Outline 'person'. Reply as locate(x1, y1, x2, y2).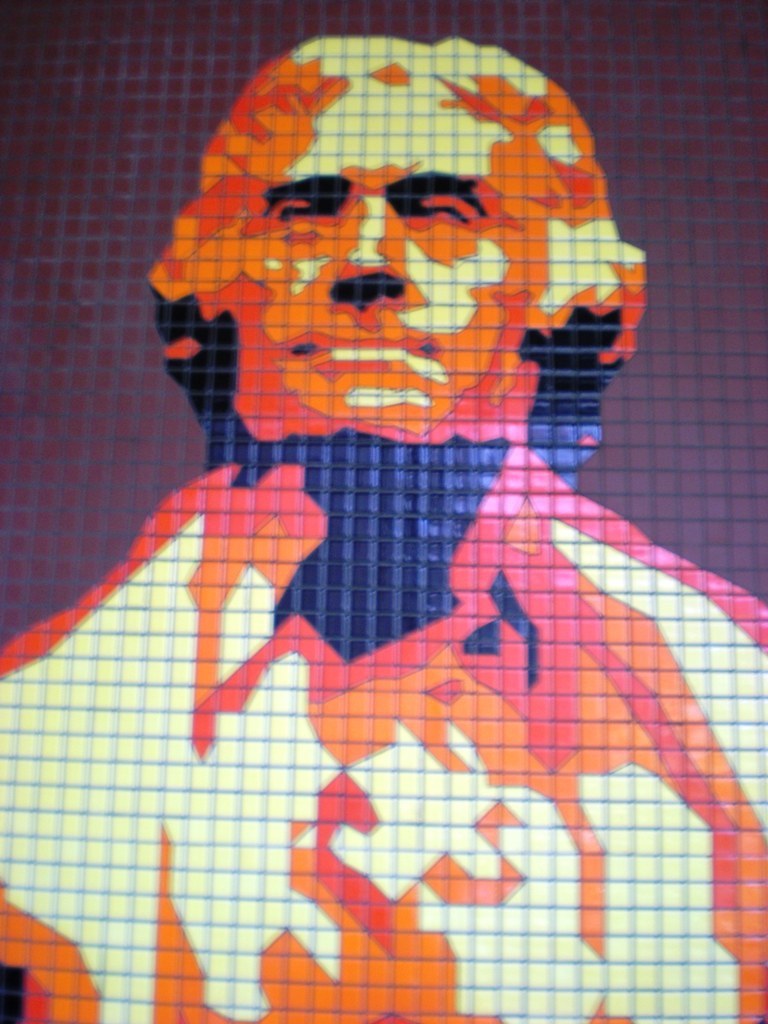
locate(0, 36, 767, 1023).
